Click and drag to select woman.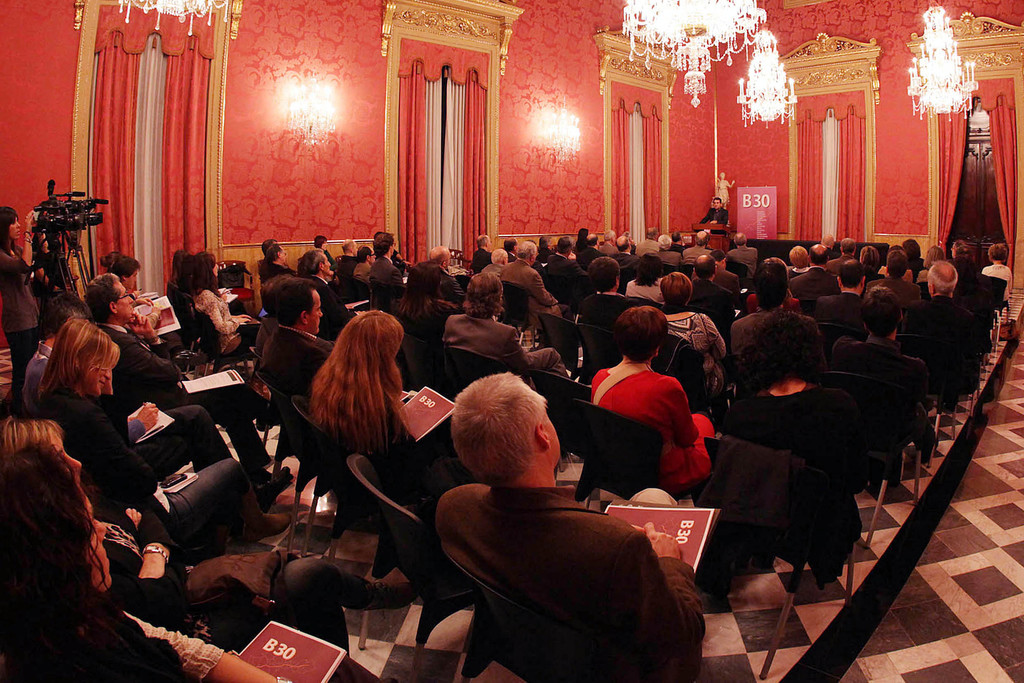
Selection: rect(988, 244, 1014, 306).
